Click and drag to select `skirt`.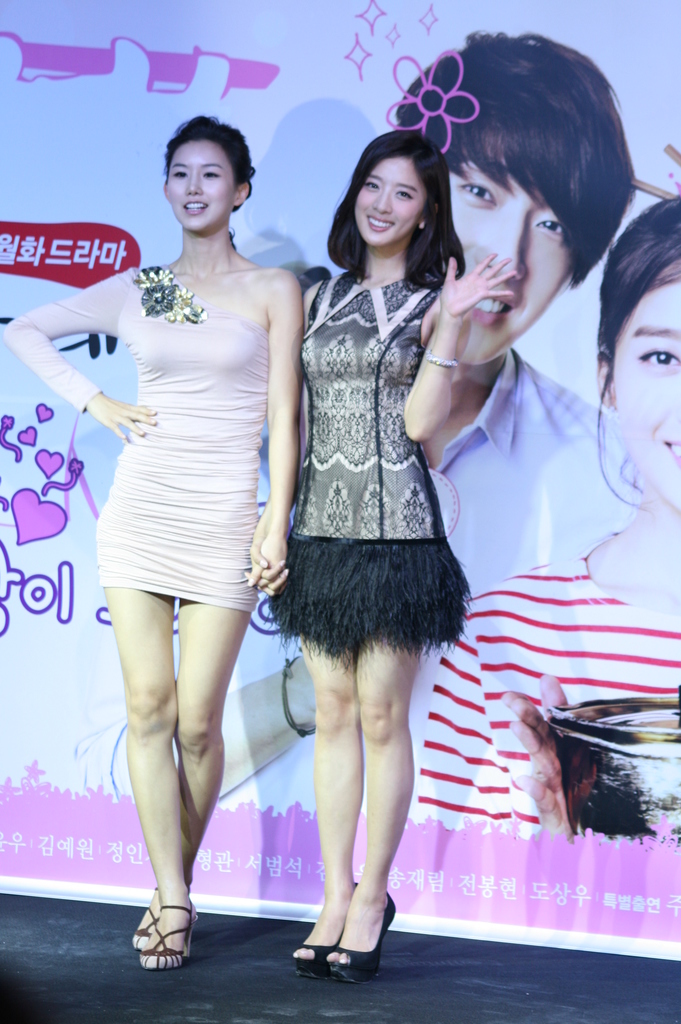
Selection: box=[272, 535, 477, 675].
